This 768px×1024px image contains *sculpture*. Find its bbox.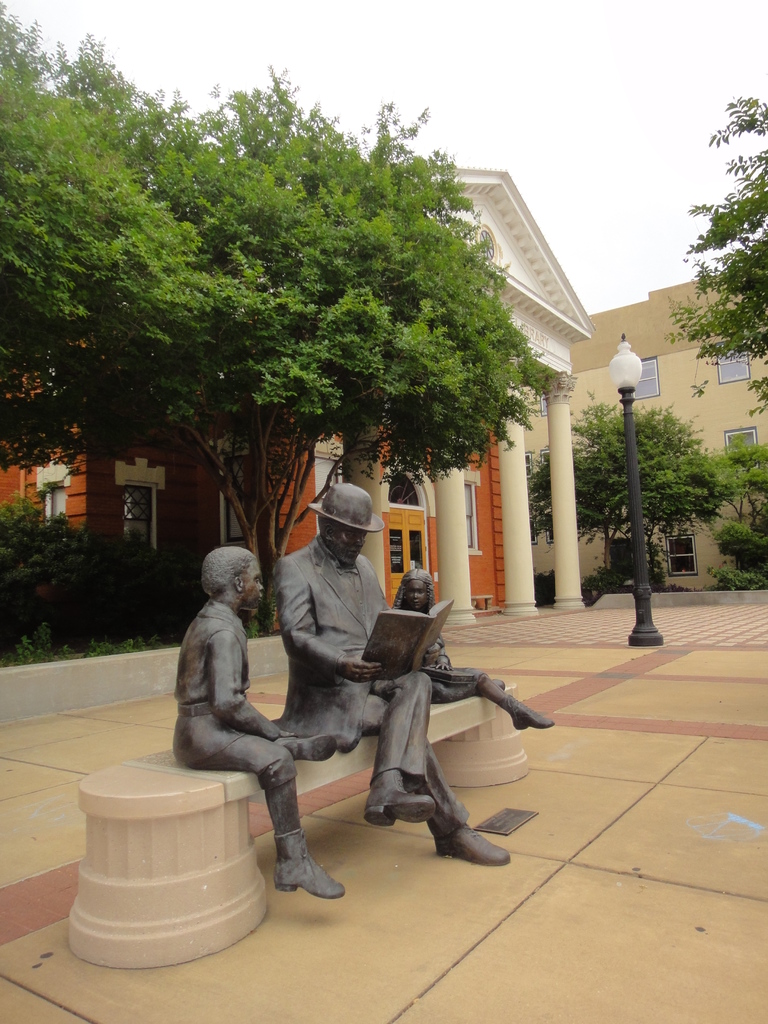
Rect(383, 563, 547, 739).
